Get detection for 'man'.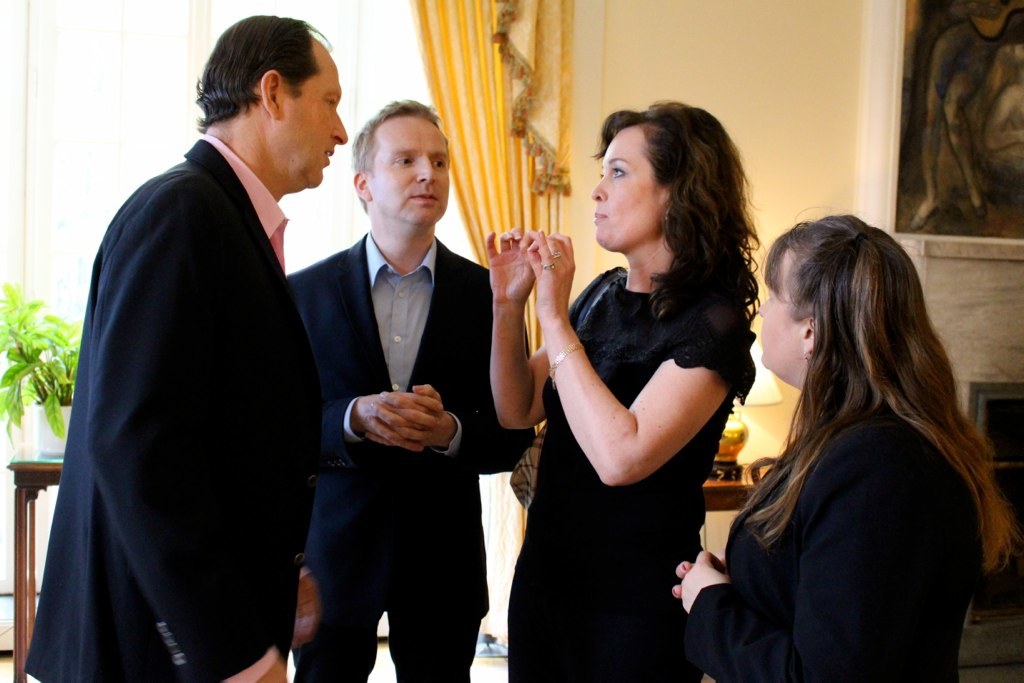
Detection: {"left": 39, "top": 16, "right": 359, "bottom": 682}.
